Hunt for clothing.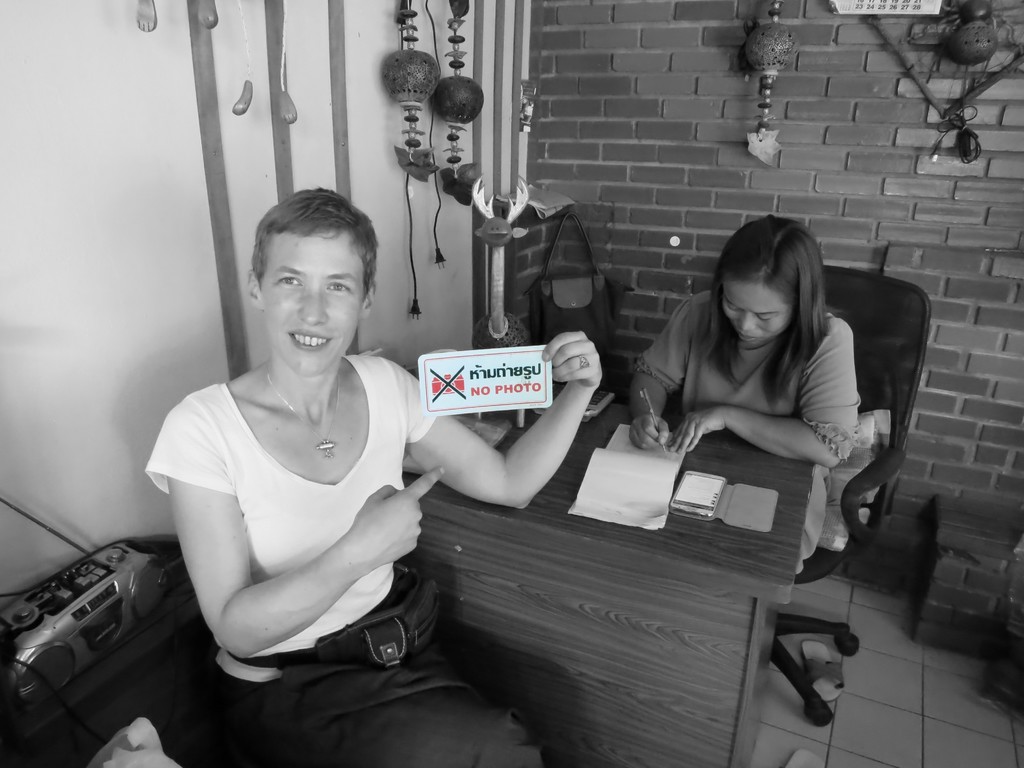
Hunted down at {"left": 177, "top": 340, "right": 423, "bottom": 679}.
